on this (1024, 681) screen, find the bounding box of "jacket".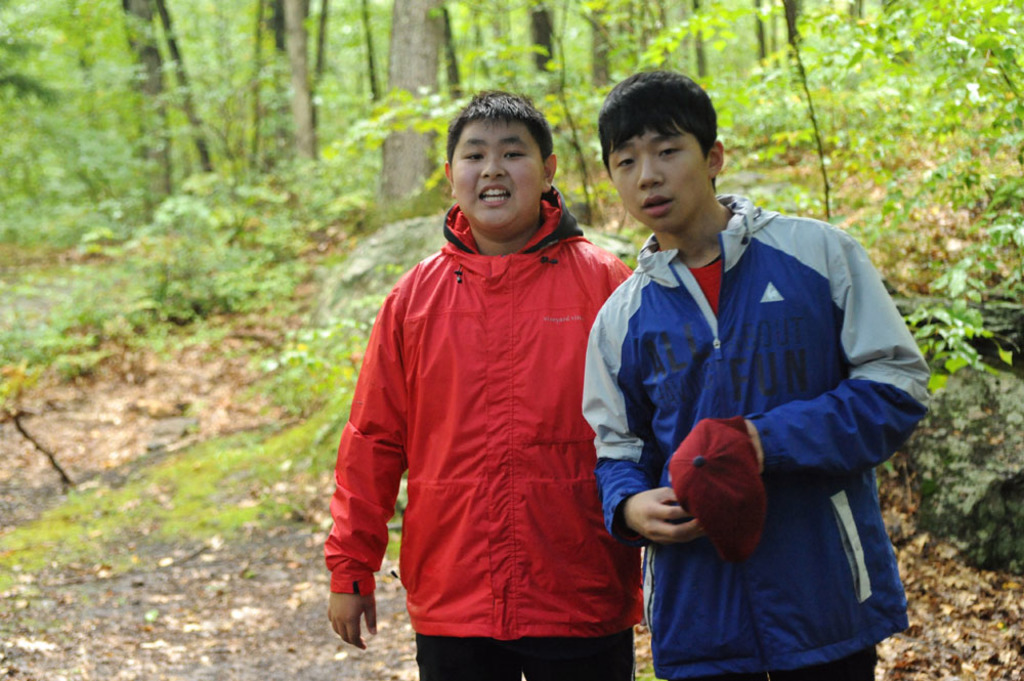
Bounding box: (341, 144, 645, 644).
